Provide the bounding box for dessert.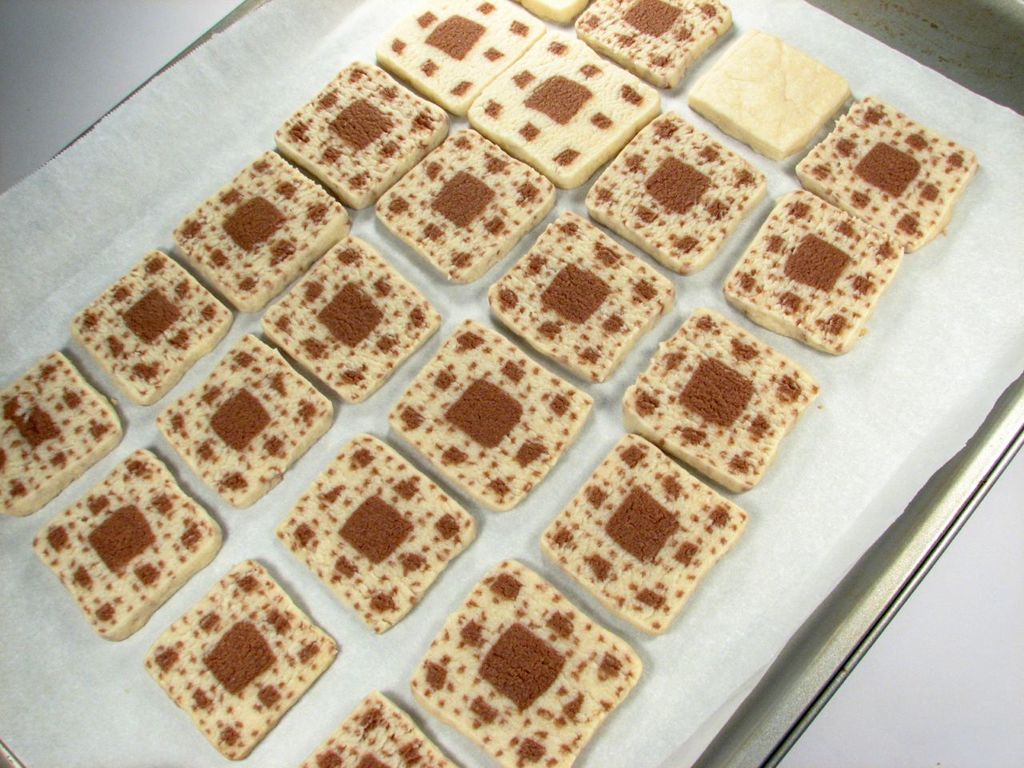
bbox=[309, 690, 457, 767].
